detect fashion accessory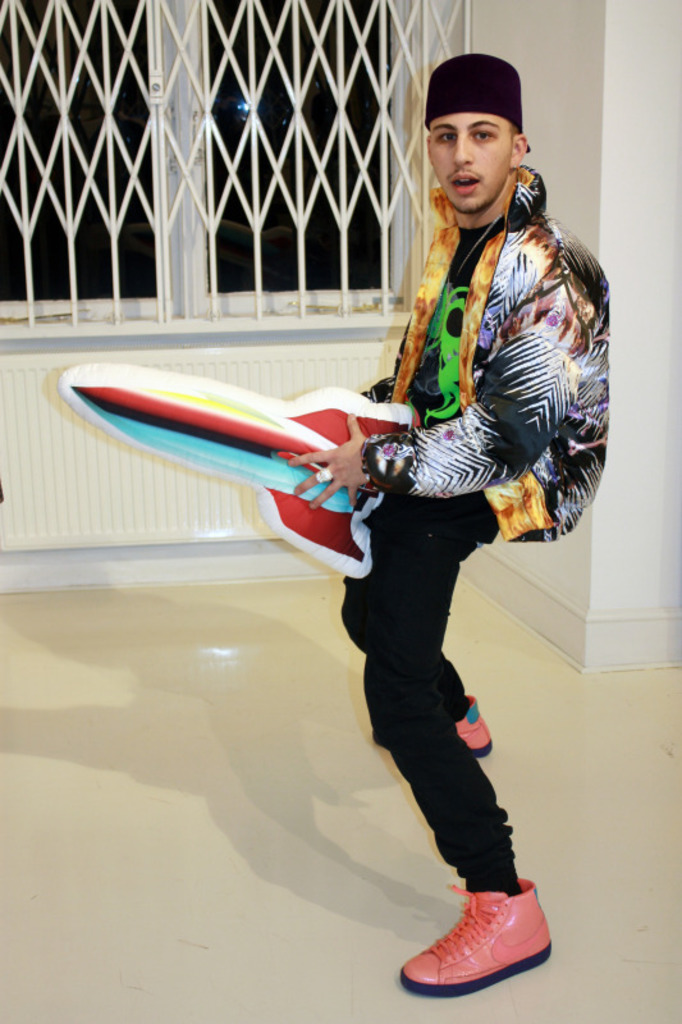
left=424, top=55, right=525, bottom=134
